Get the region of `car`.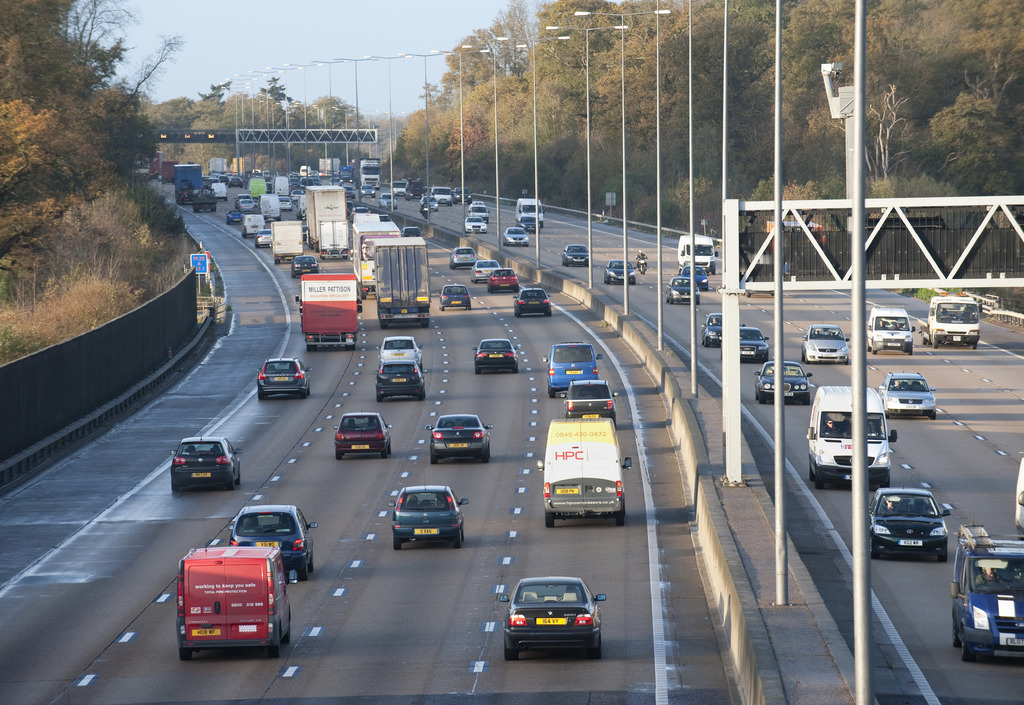
[x1=867, y1=306, x2=915, y2=354].
